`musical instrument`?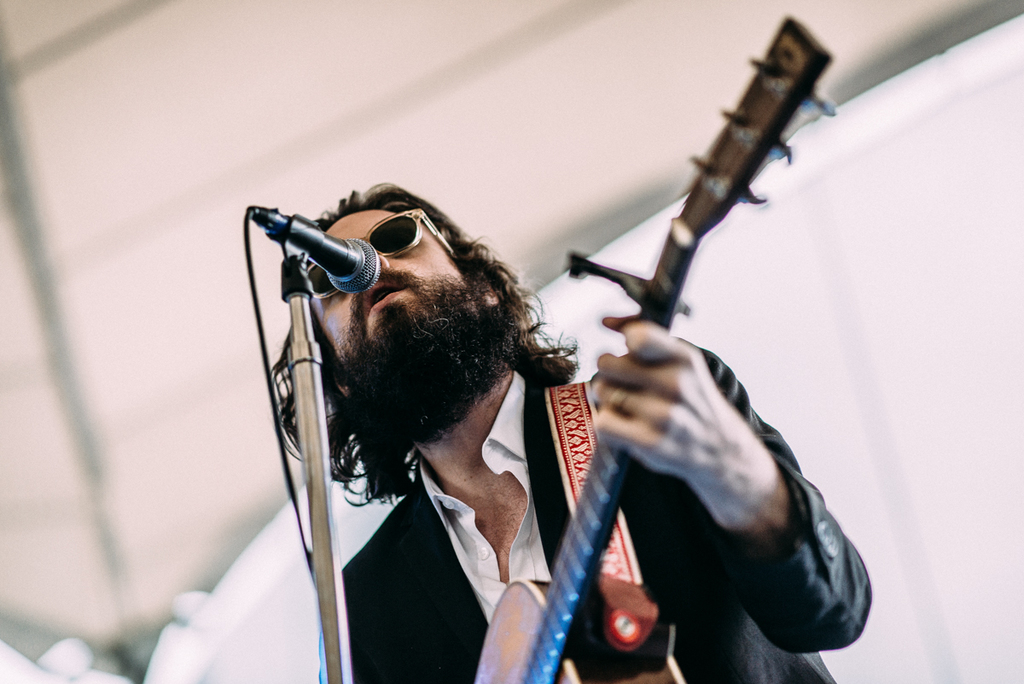
box(468, 4, 836, 683)
